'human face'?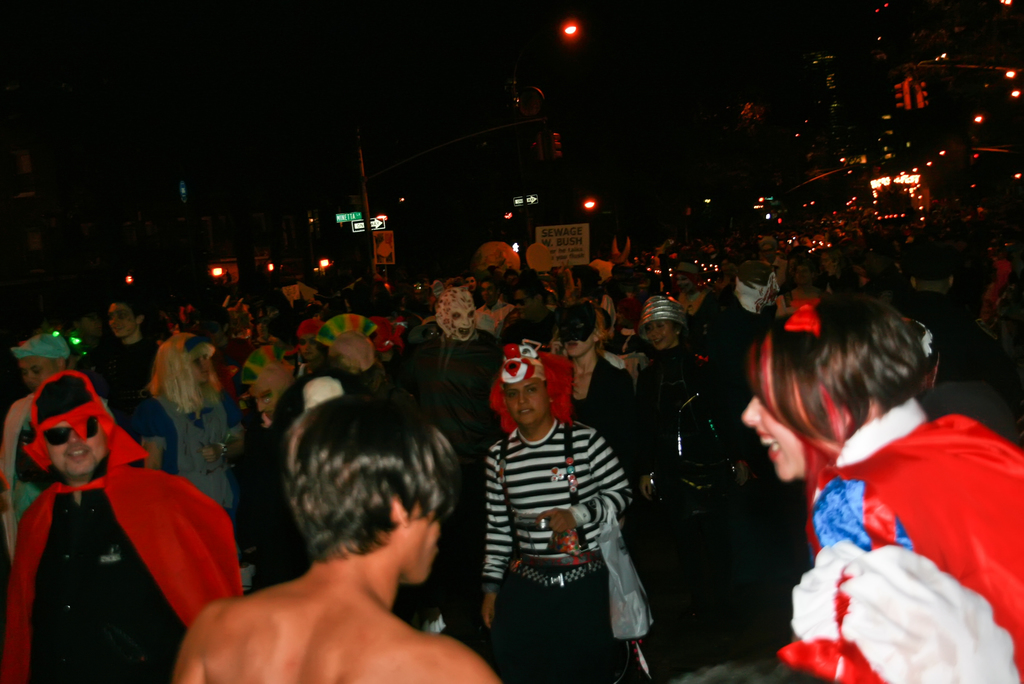
box=[671, 275, 694, 296]
